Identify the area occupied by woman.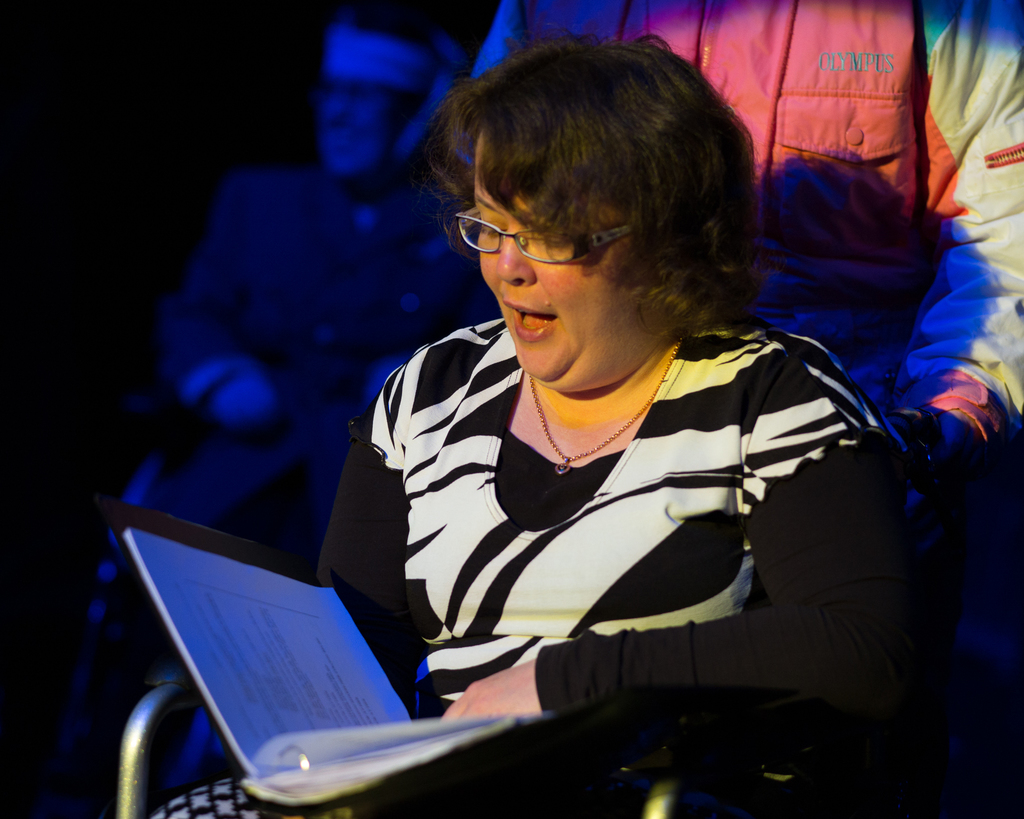
Area: 241, 37, 982, 781.
